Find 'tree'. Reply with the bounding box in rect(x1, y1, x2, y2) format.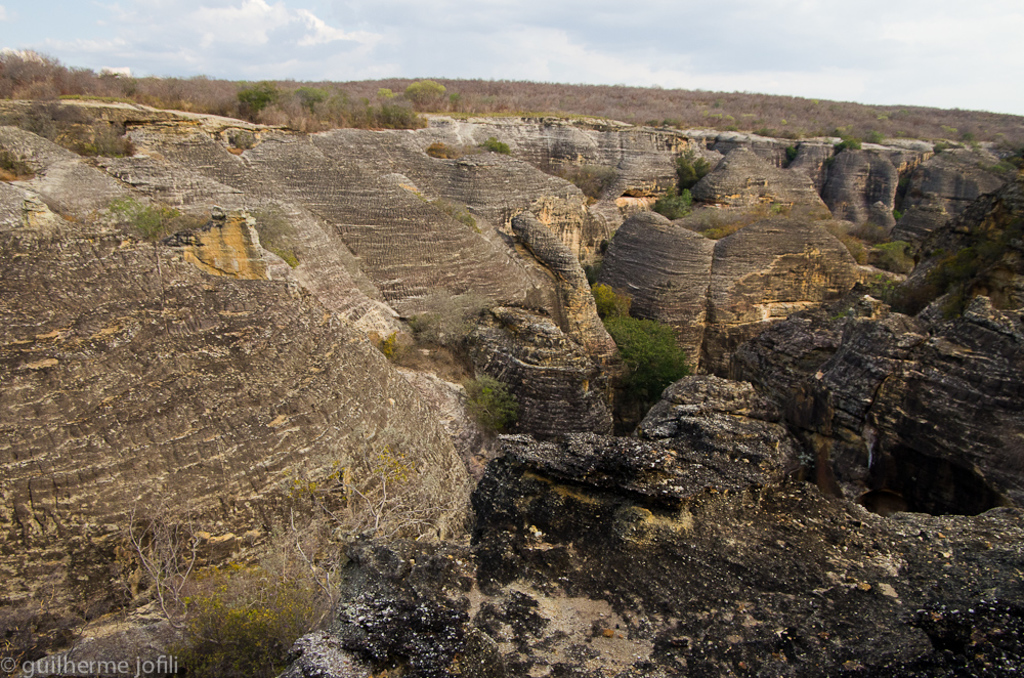
rect(269, 213, 298, 265).
